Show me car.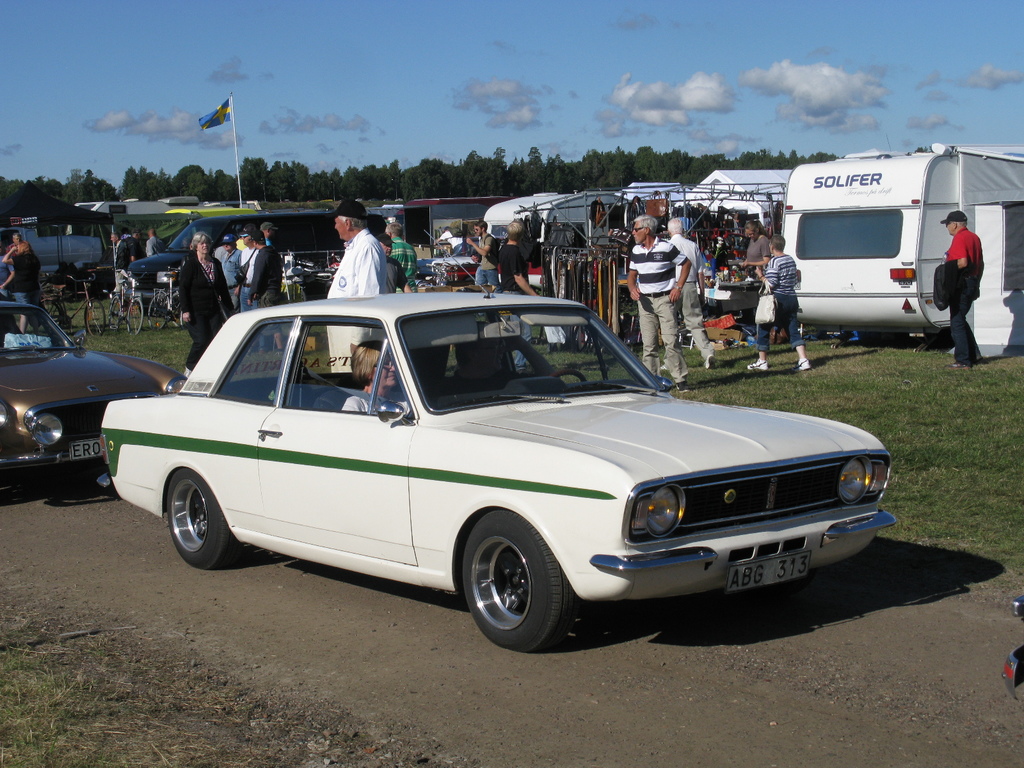
car is here: bbox(0, 290, 184, 502).
